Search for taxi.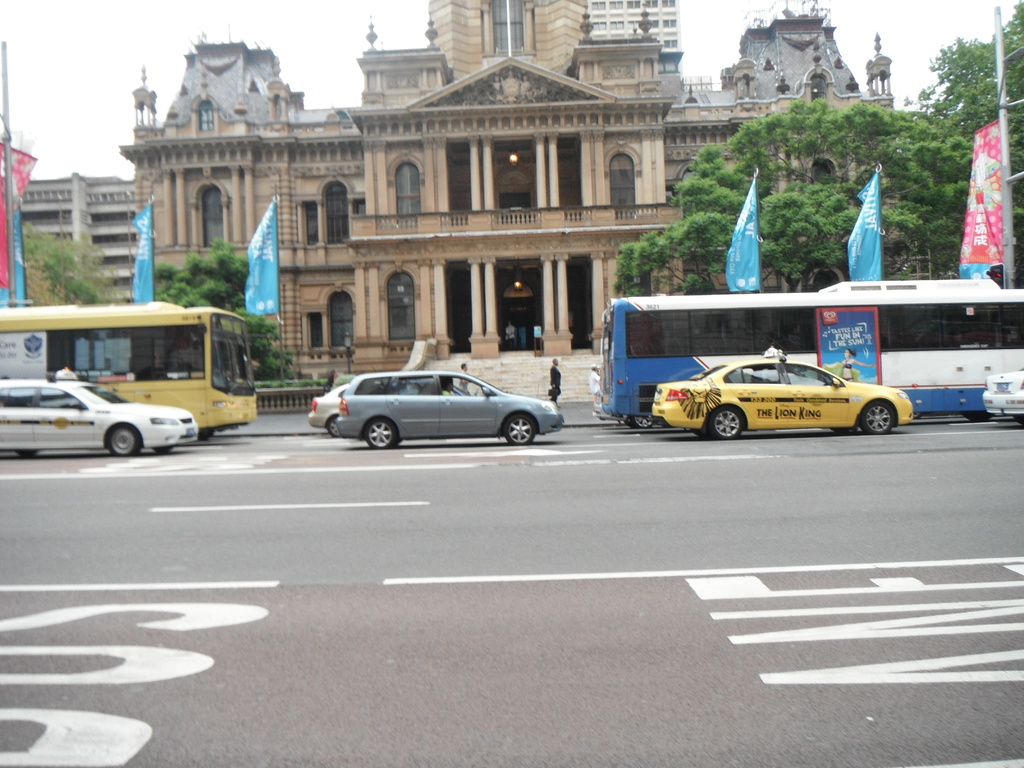
Found at 662,340,918,433.
